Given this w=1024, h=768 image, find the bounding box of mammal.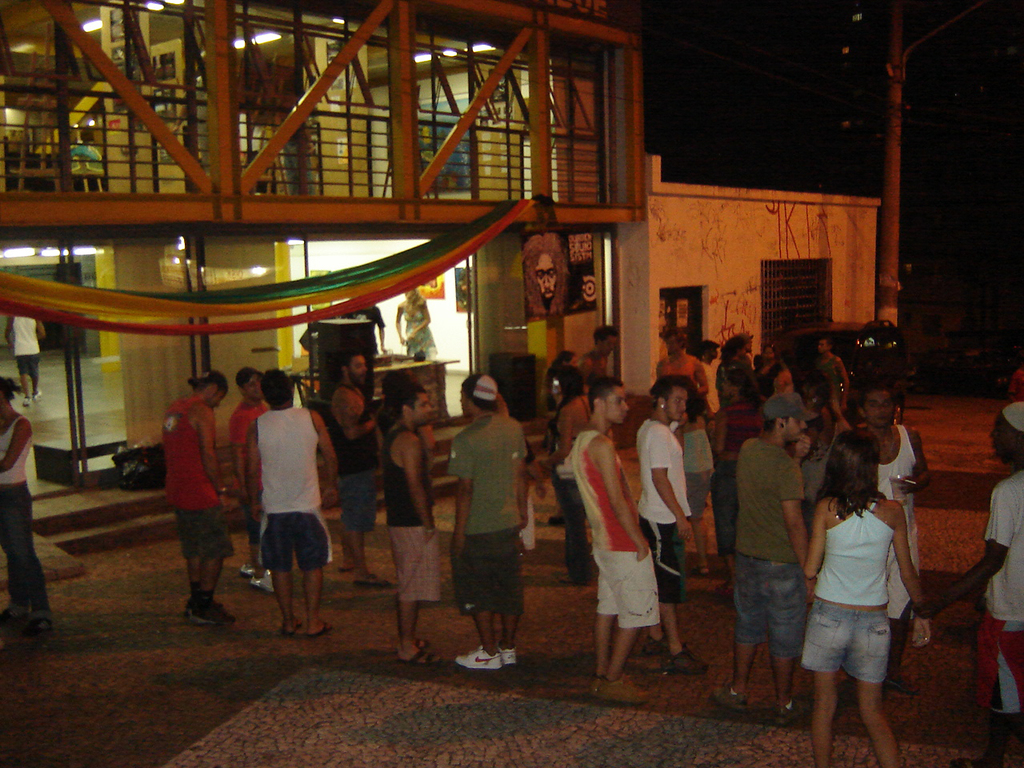
bbox=[228, 362, 274, 594].
